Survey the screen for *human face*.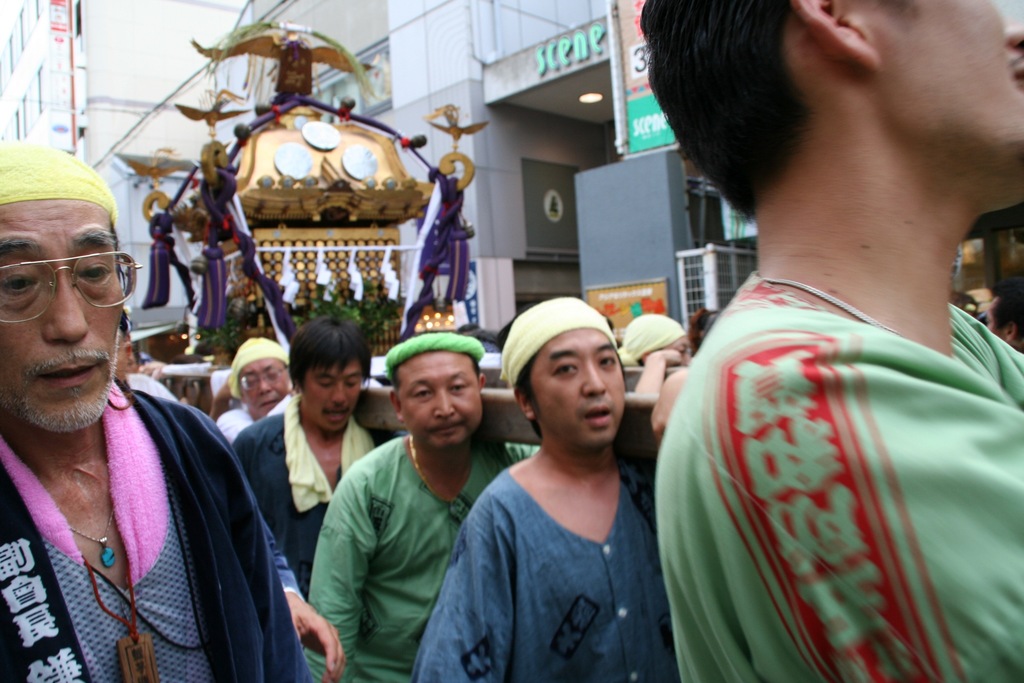
Survey found: 874:0:1023:154.
